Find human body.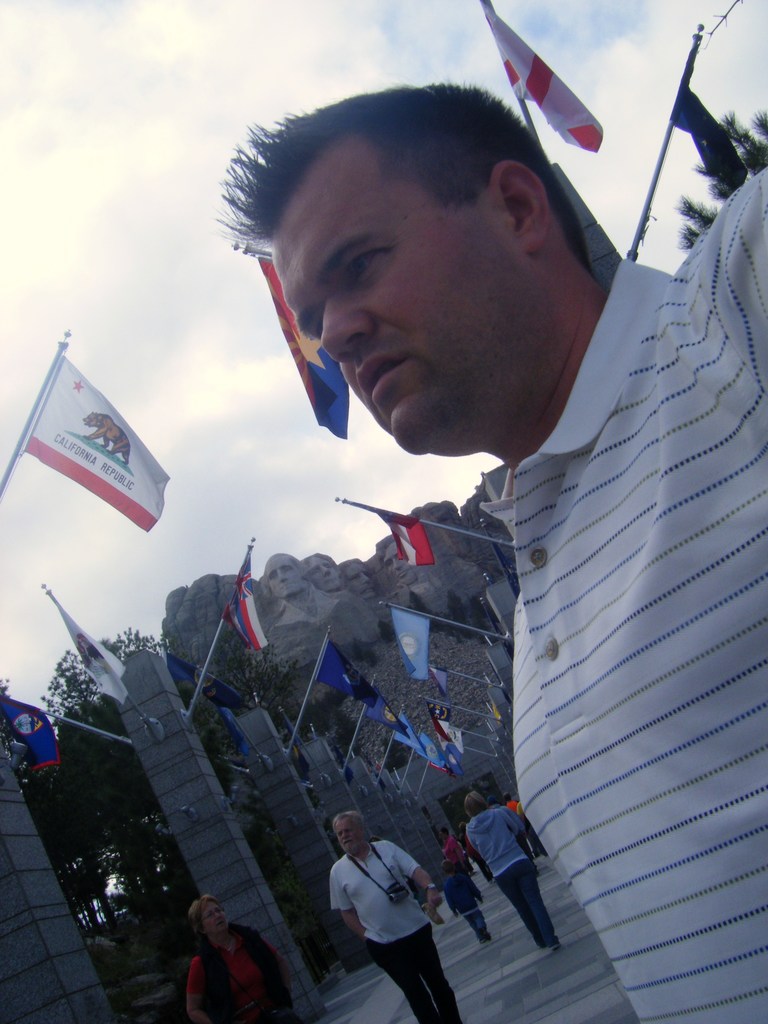
(456,787,557,941).
